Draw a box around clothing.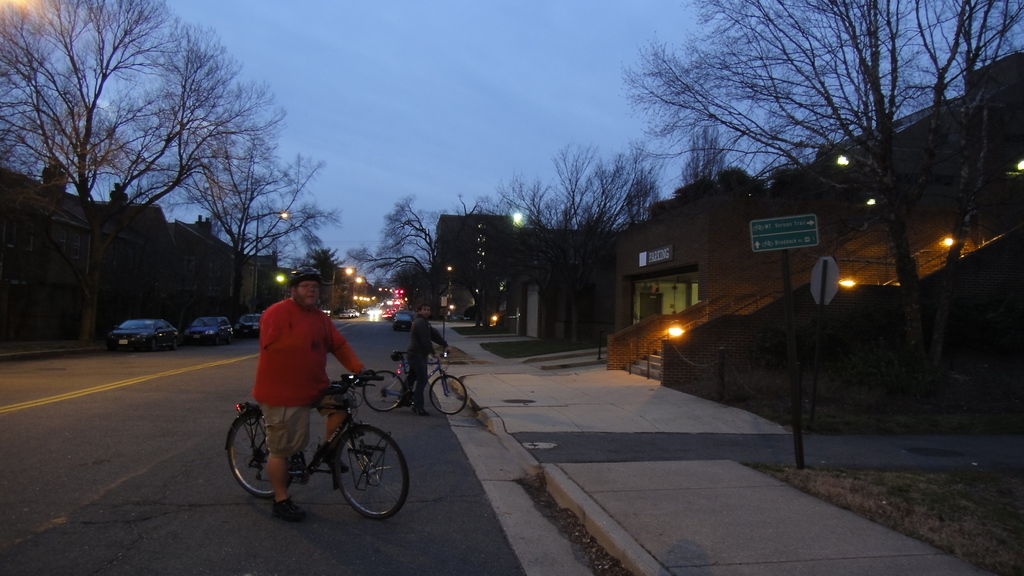
l=240, t=281, r=352, b=444.
